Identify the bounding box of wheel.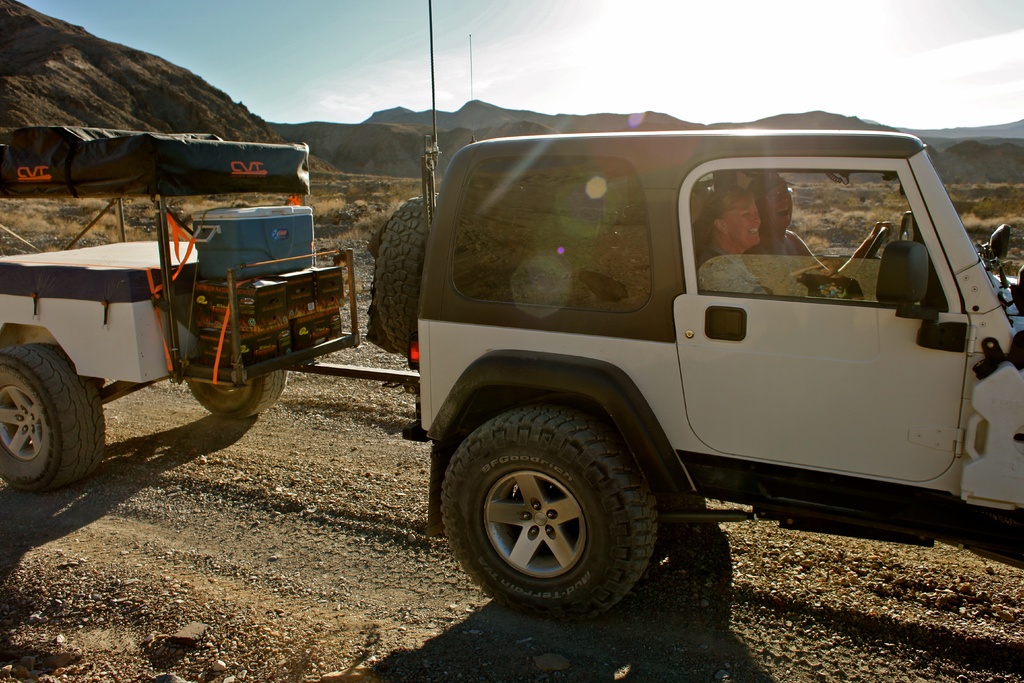
[x1=0, y1=346, x2=102, y2=490].
